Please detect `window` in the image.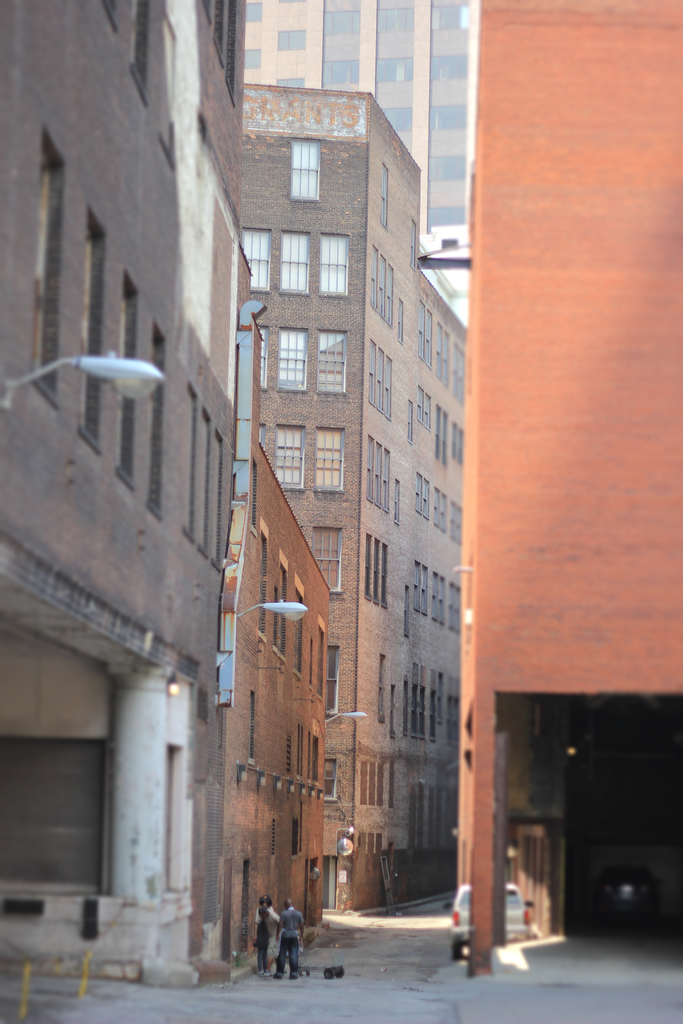
bbox(363, 535, 391, 610).
